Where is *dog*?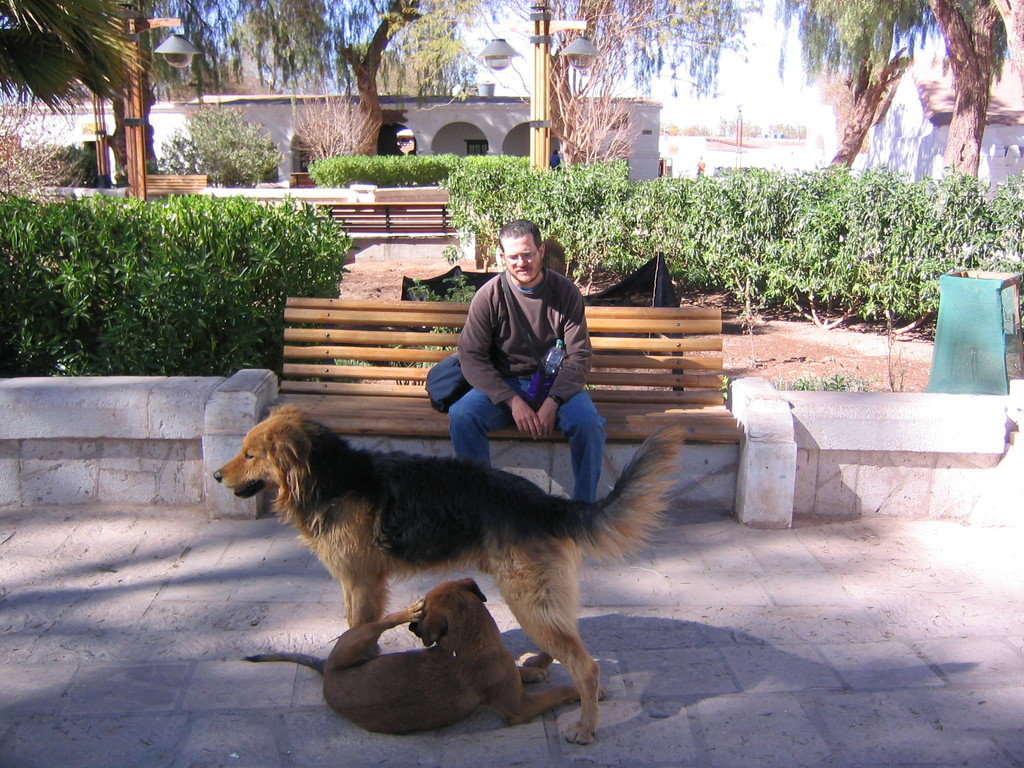
(left=205, top=400, right=690, bottom=745).
